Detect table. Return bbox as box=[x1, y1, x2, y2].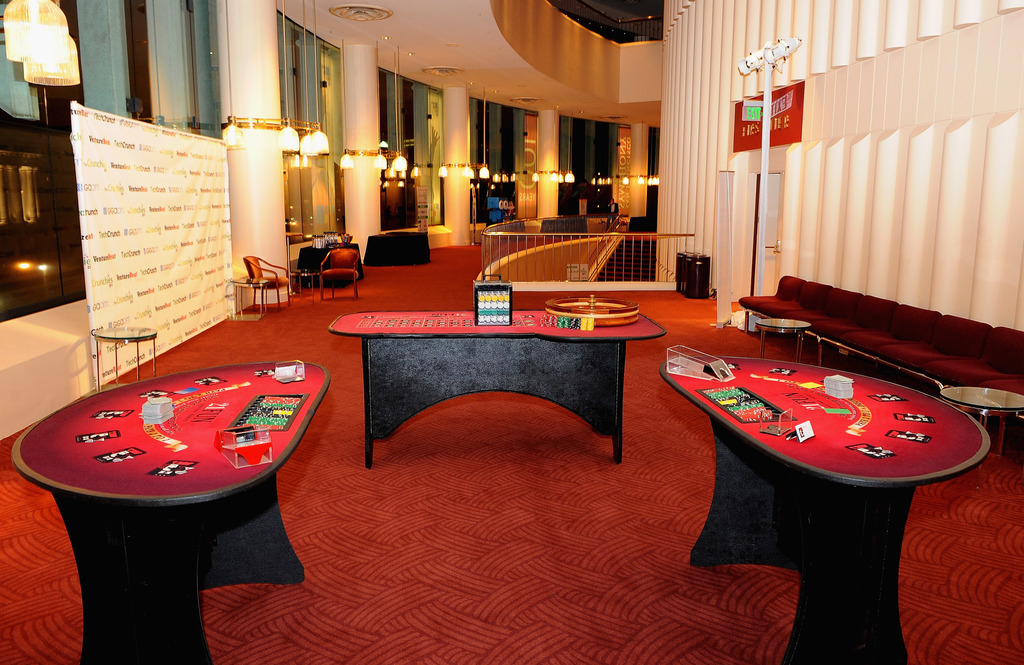
box=[228, 275, 272, 324].
